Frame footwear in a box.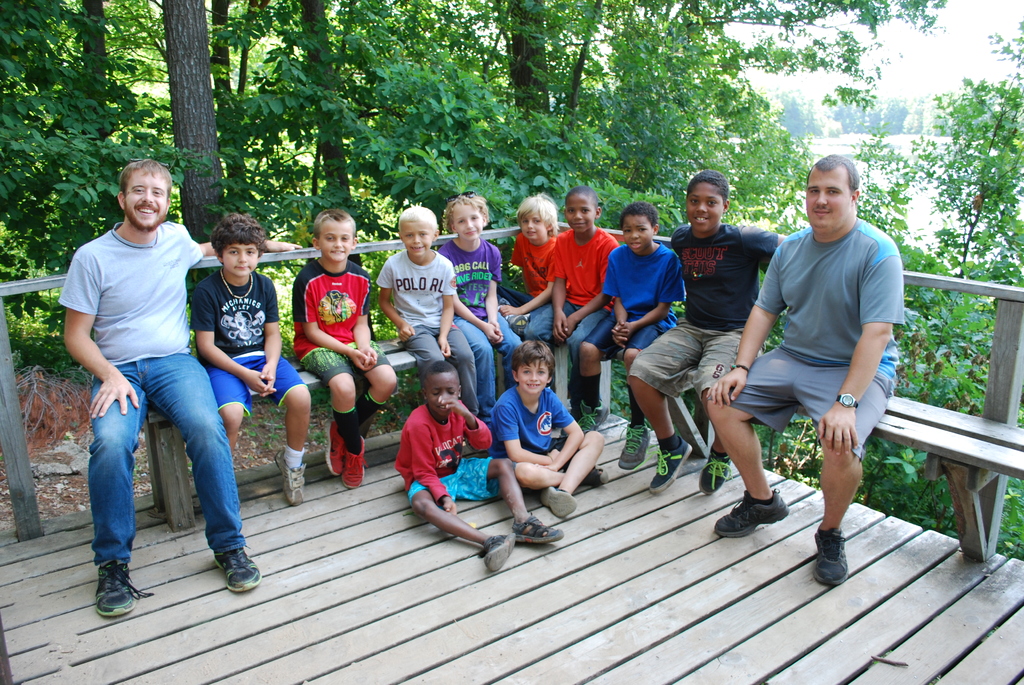
[711, 487, 791, 539].
